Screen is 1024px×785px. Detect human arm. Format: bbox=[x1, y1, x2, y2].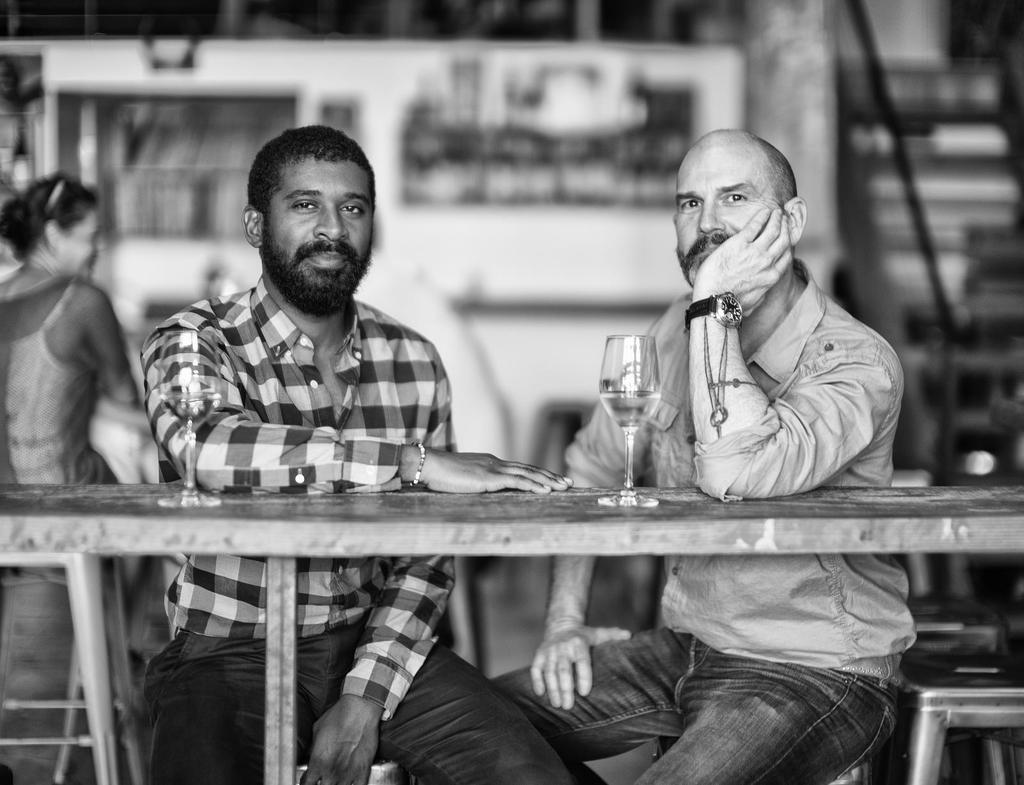
bbox=[296, 333, 465, 777].
